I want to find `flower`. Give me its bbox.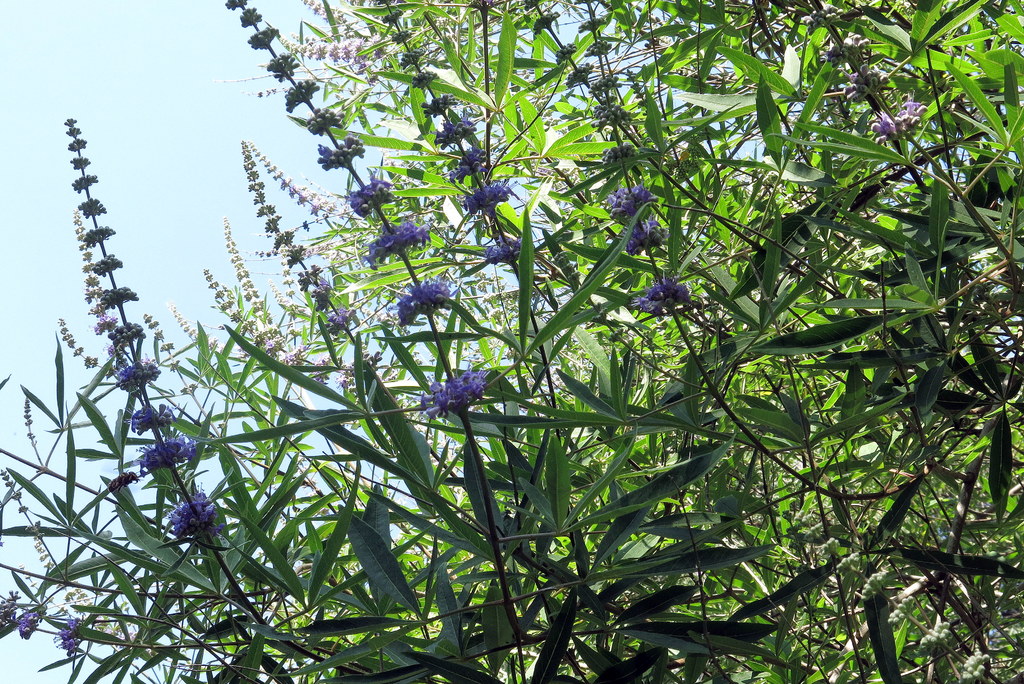
bbox=(169, 498, 220, 540).
